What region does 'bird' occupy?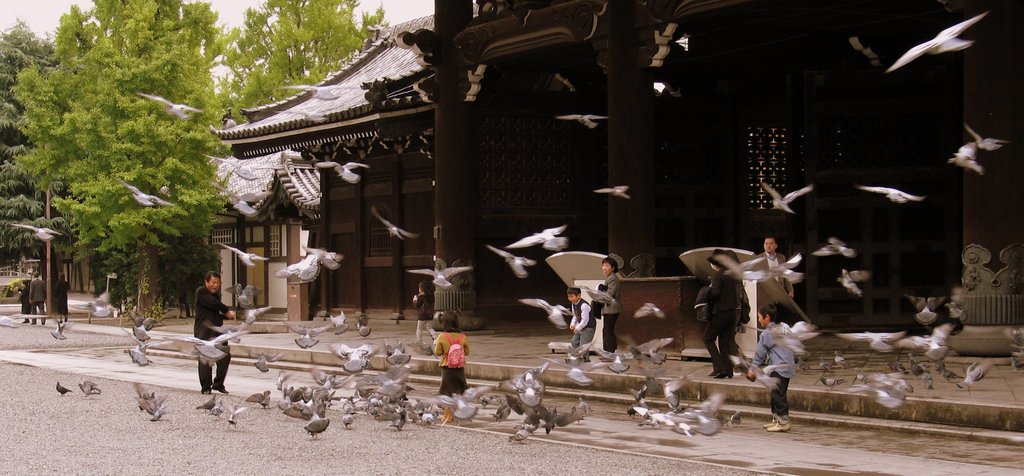
bbox=(776, 318, 822, 360).
